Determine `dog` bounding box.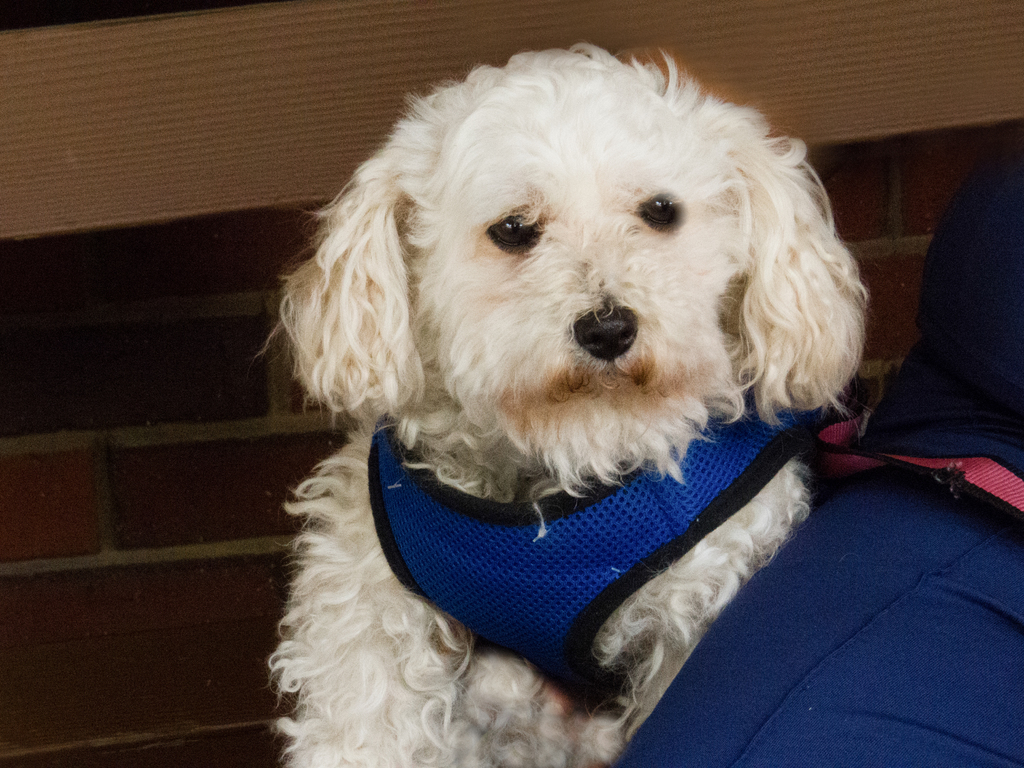
Determined: 248 37 876 767.
